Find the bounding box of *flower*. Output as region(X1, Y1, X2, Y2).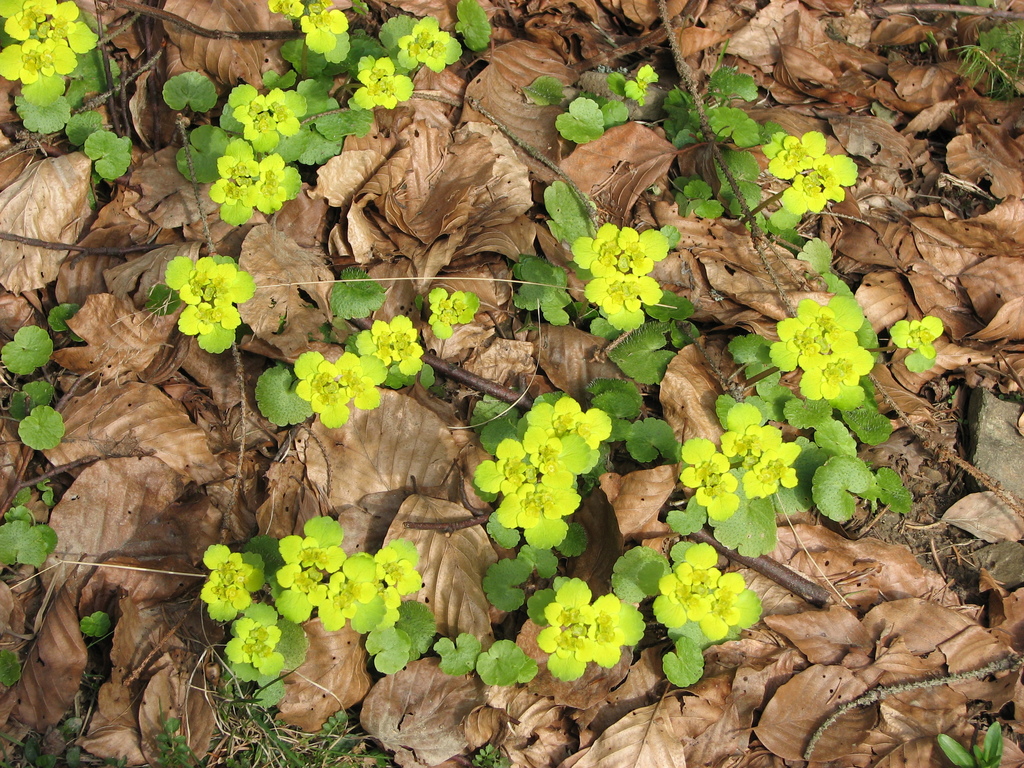
region(573, 224, 623, 276).
